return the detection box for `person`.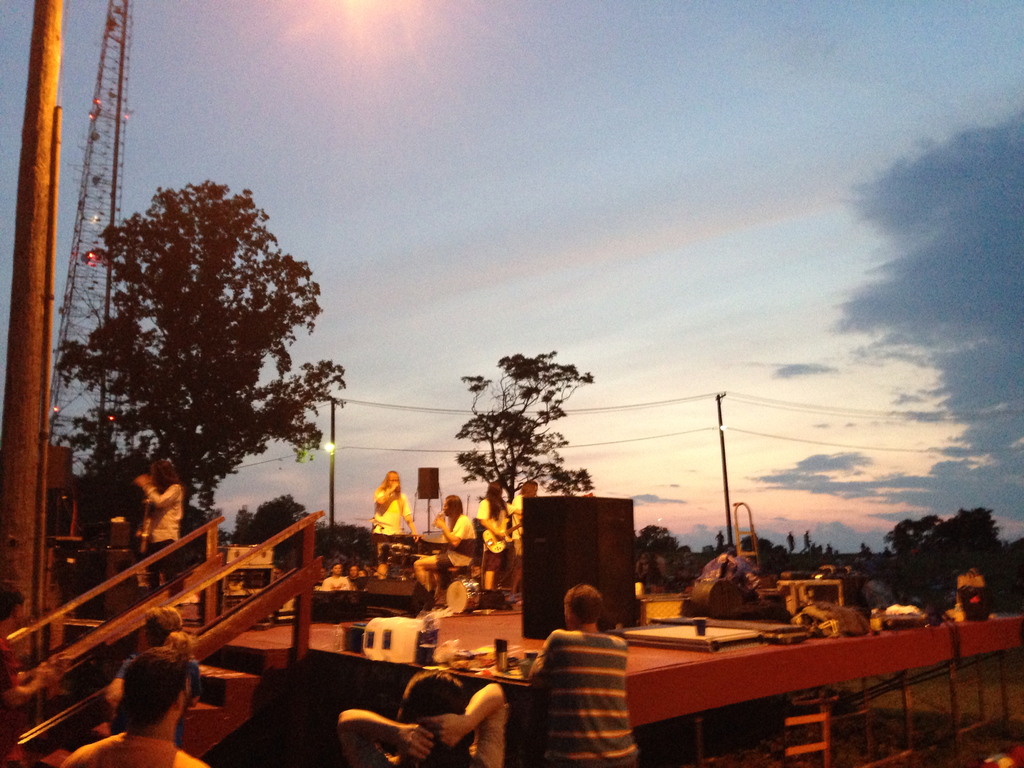
select_region(469, 476, 509, 611).
